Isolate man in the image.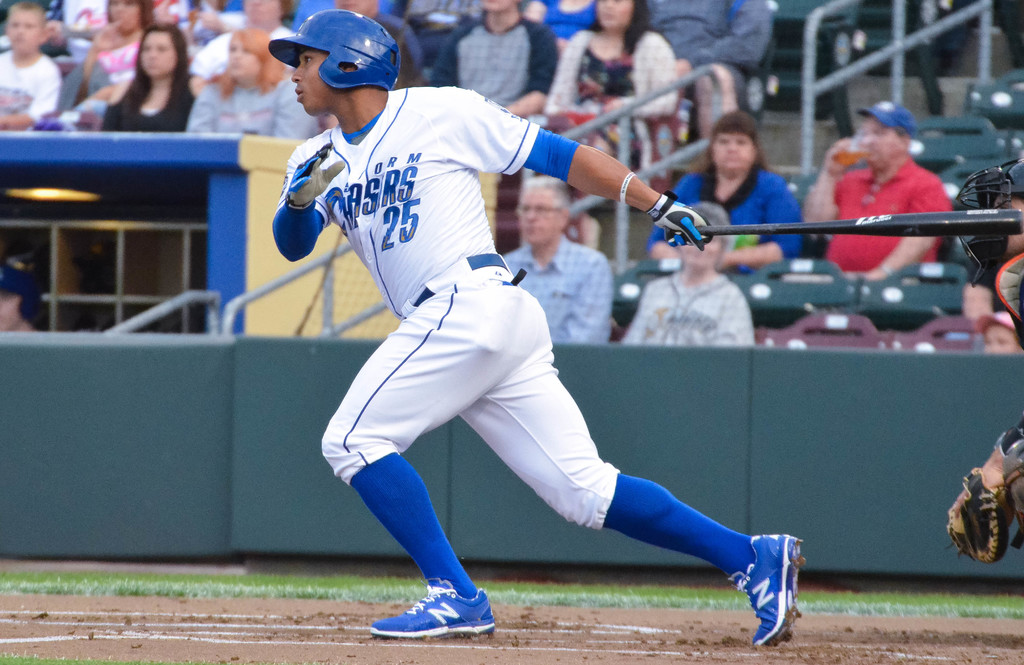
Isolated region: select_region(431, 0, 566, 124).
